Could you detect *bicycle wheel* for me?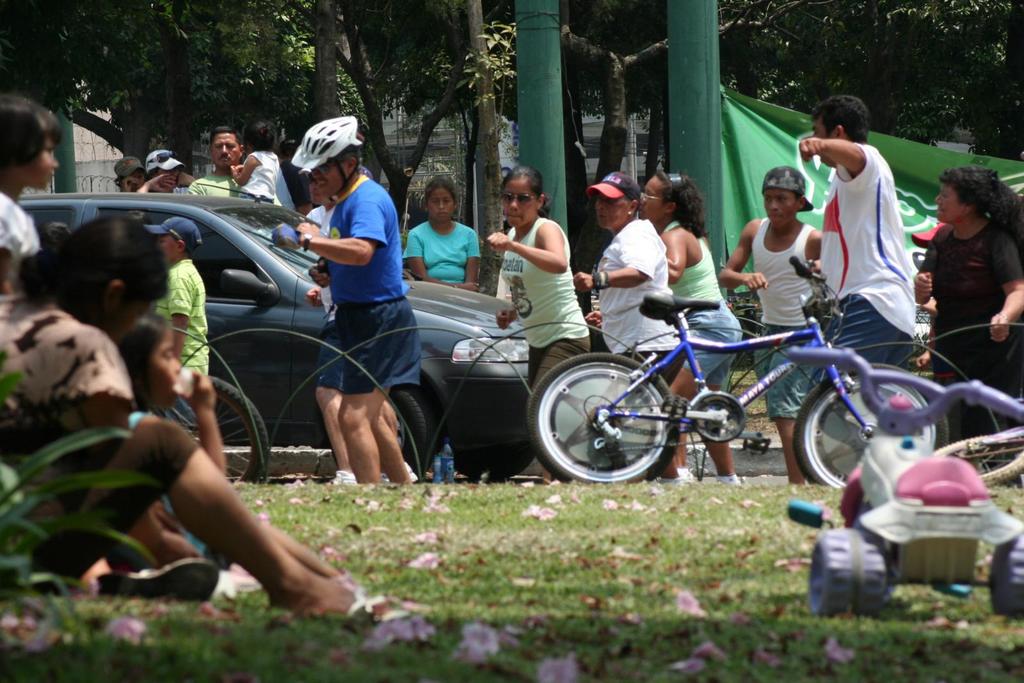
Detection result: pyautogui.locateOnScreen(166, 377, 264, 488).
